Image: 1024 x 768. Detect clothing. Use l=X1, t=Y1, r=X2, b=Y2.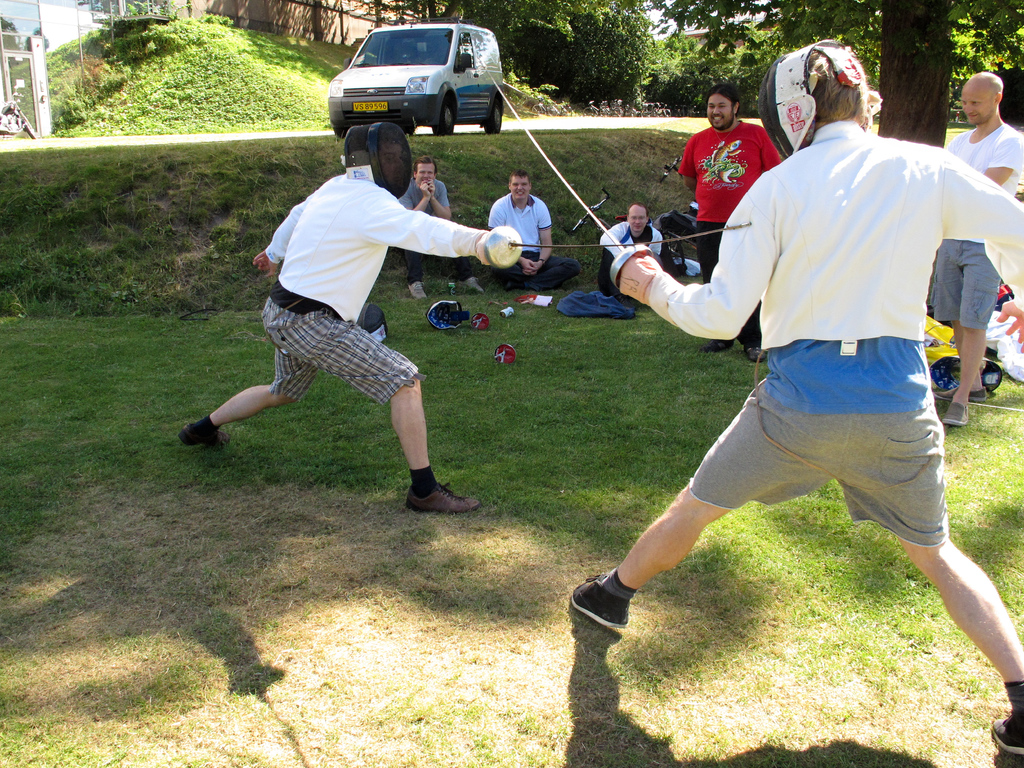
l=596, t=220, r=666, b=294.
